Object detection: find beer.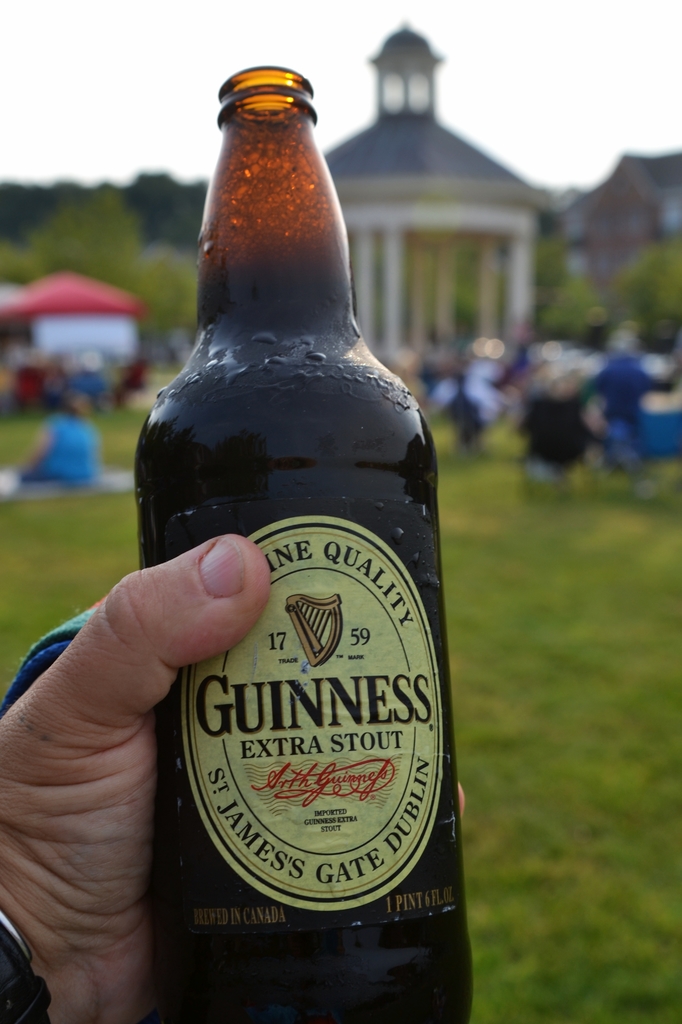
rect(133, 61, 476, 1023).
